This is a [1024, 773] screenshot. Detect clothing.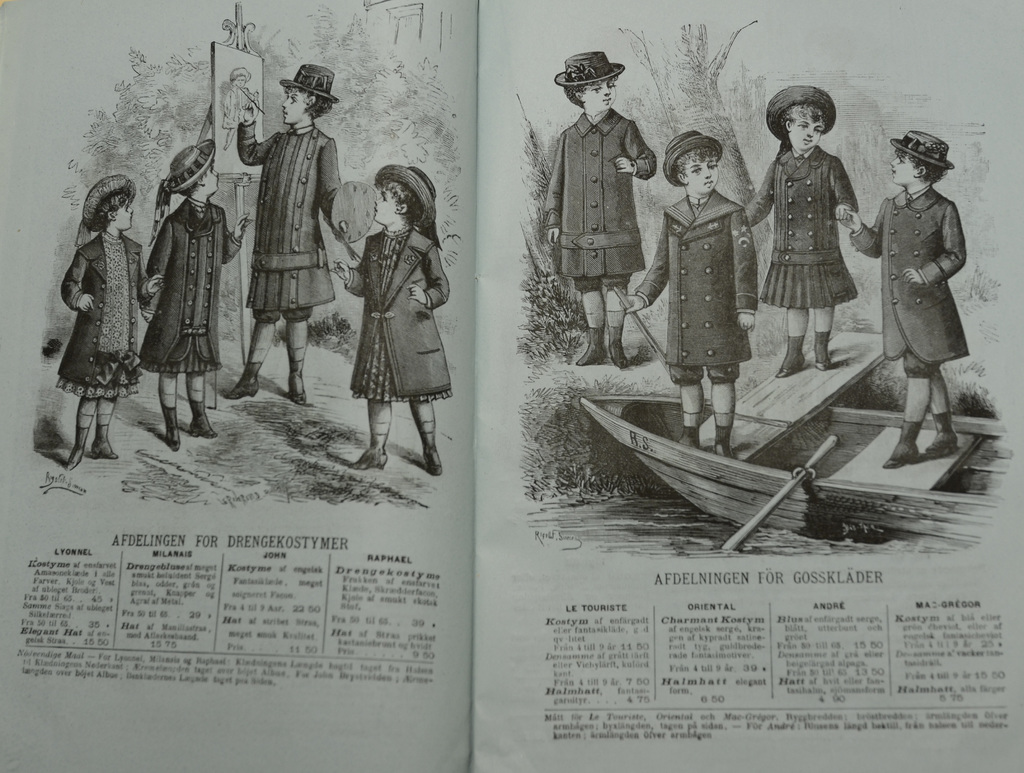
[left=343, top=223, right=455, bottom=412].
